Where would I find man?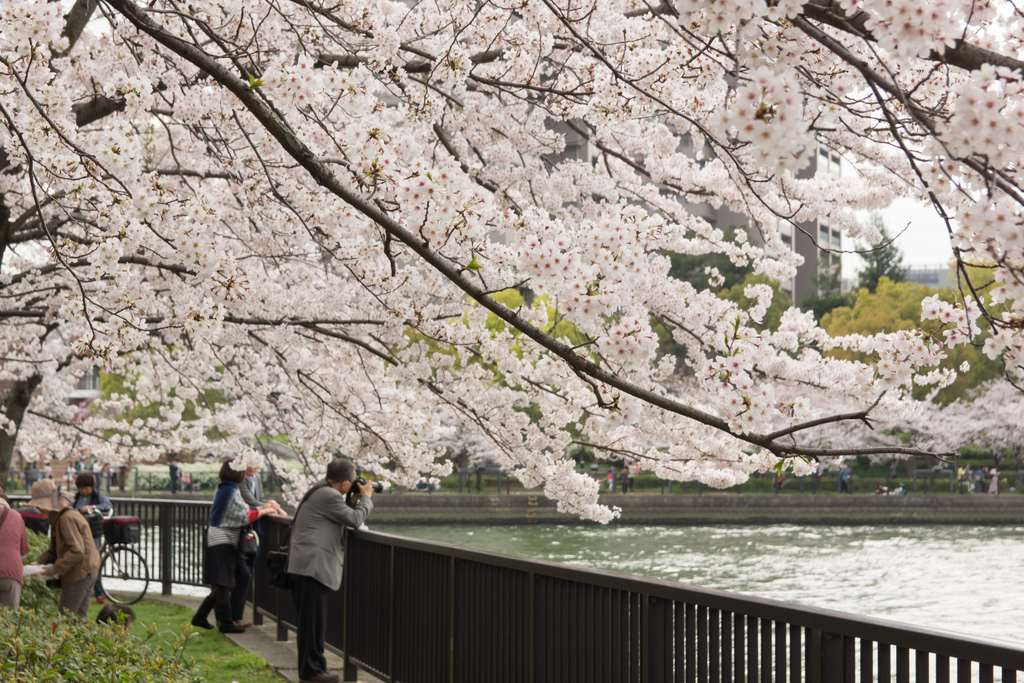
At (276,444,376,671).
